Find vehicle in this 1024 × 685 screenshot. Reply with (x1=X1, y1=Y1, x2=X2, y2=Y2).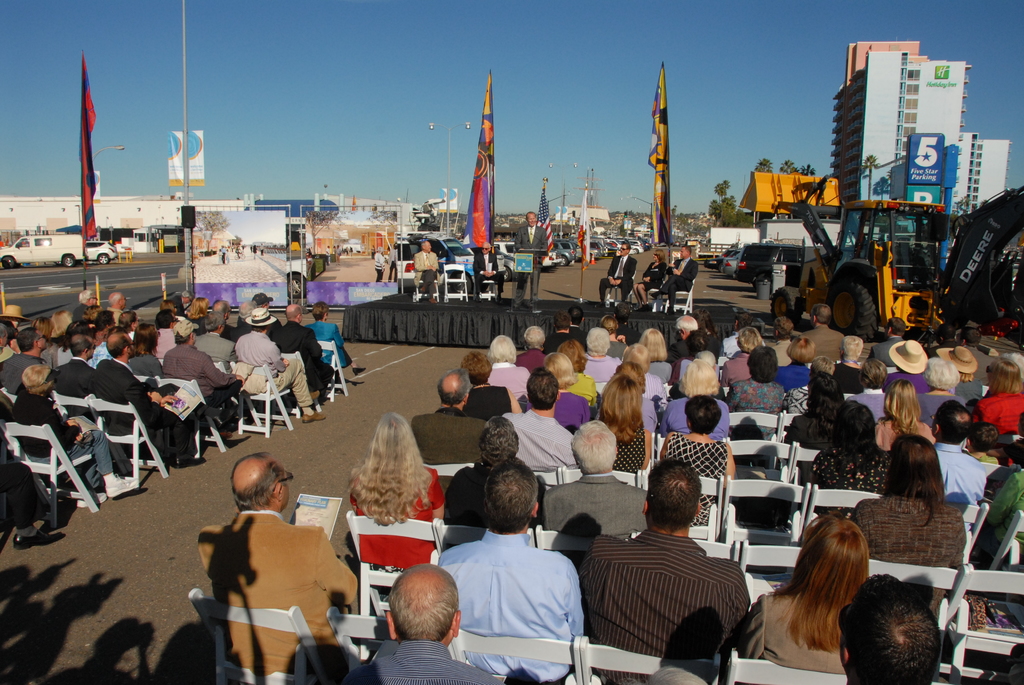
(x1=719, y1=246, x2=746, y2=280).
